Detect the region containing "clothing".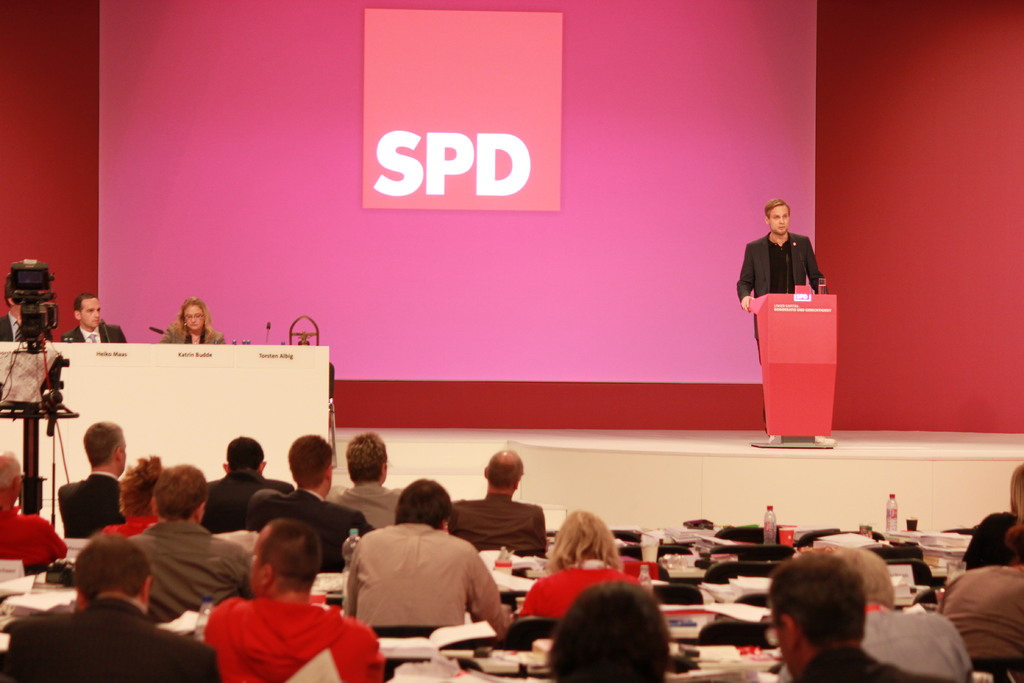
x1=854 y1=600 x2=965 y2=671.
